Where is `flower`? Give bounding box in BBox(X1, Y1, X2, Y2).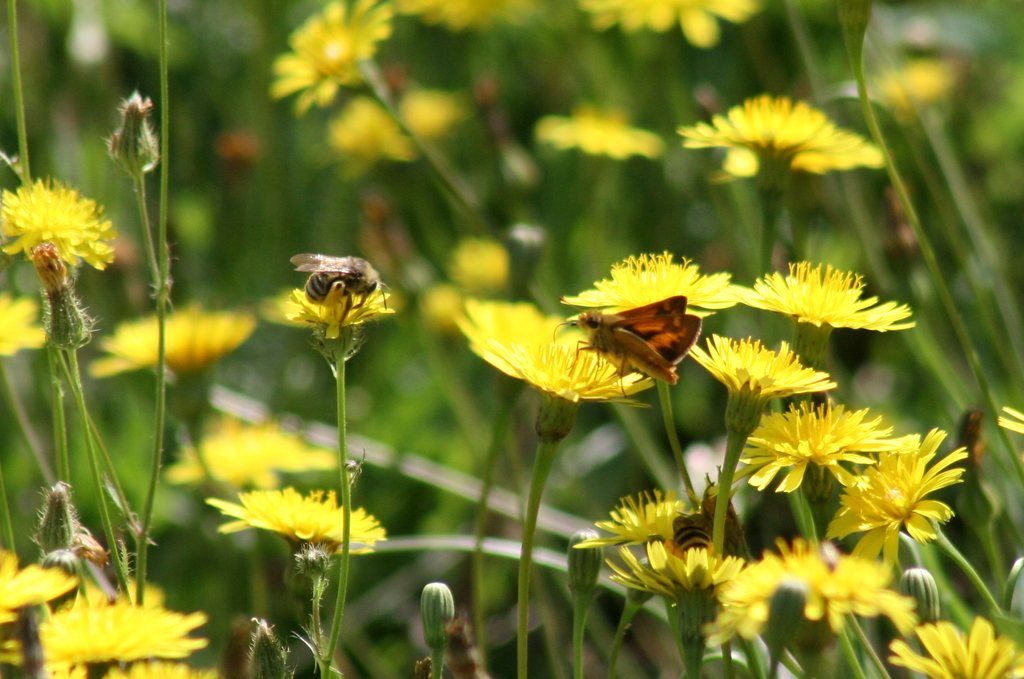
BBox(703, 542, 918, 653).
